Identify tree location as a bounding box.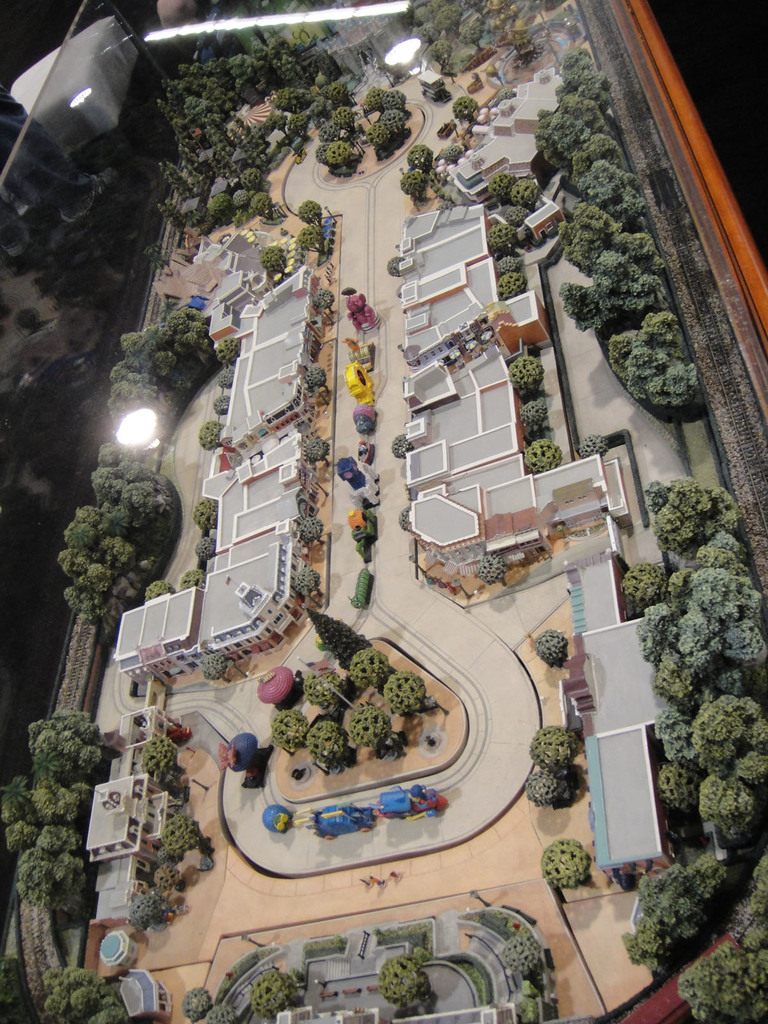
[x1=508, y1=171, x2=541, y2=207].
